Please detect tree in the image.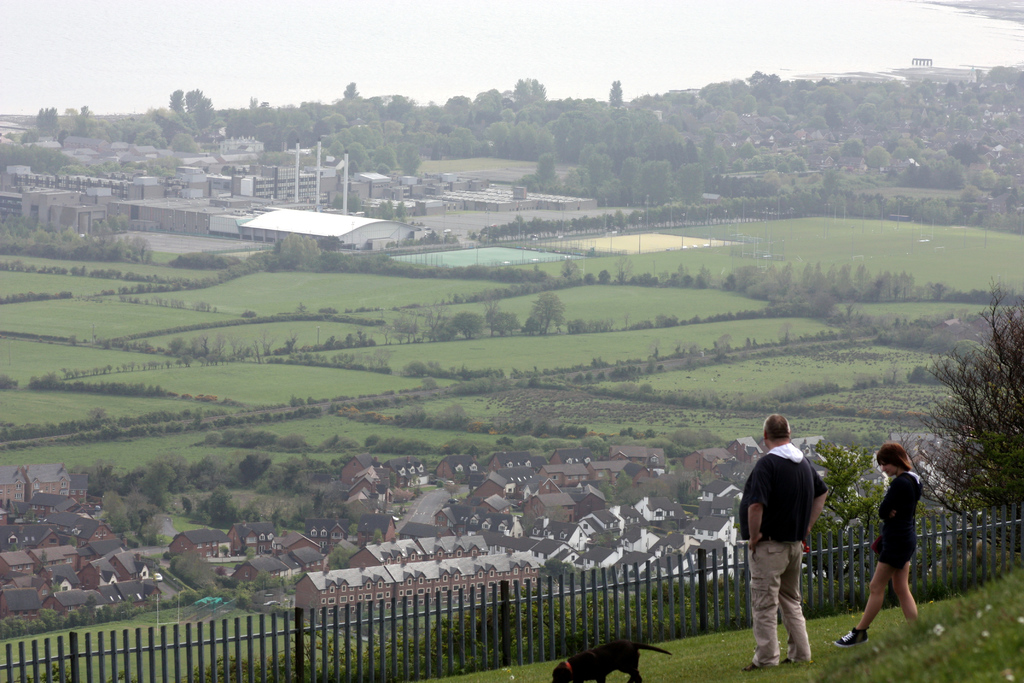
(488, 306, 515, 337).
